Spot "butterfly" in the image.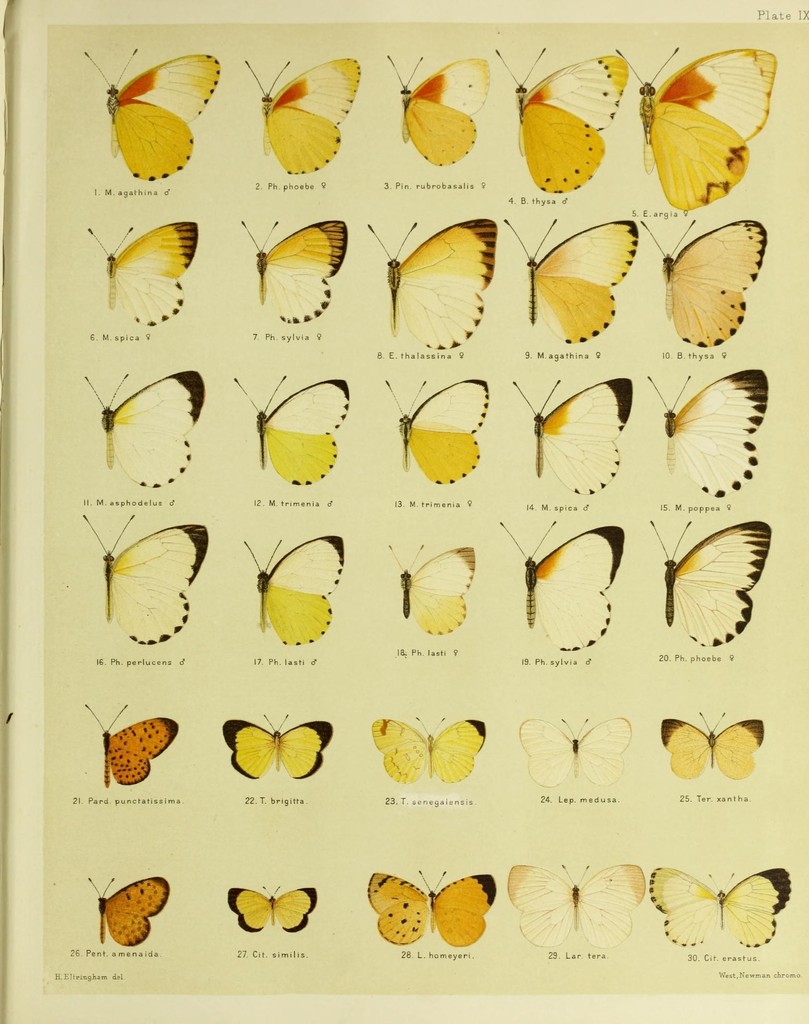
"butterfly" found at [left=79, top=512, right=208, bottom=643].
